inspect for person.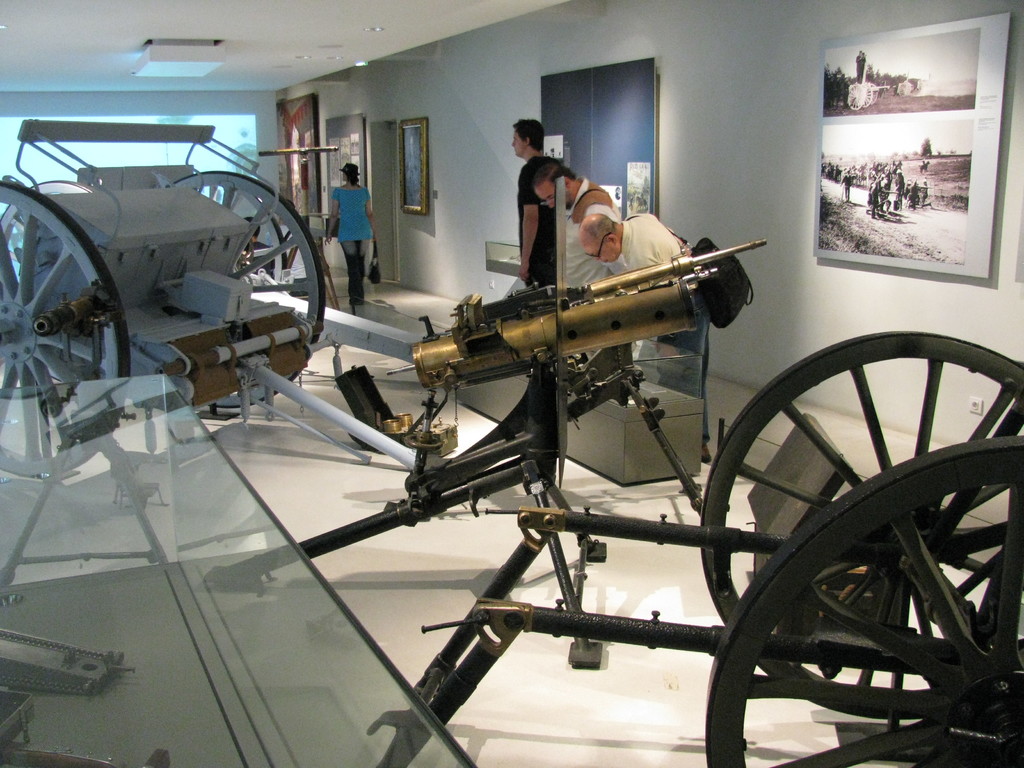
Inspection: pyautogui.locateOnScreen(508, 128, 570, 291).
